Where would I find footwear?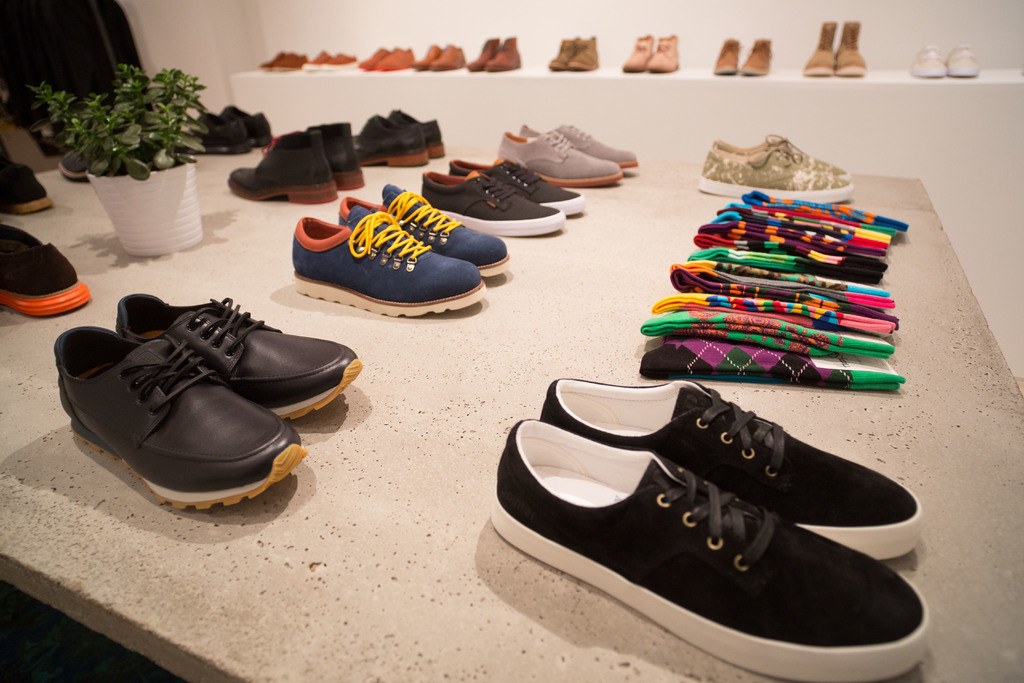
At region(525, 118, 643, 173).
